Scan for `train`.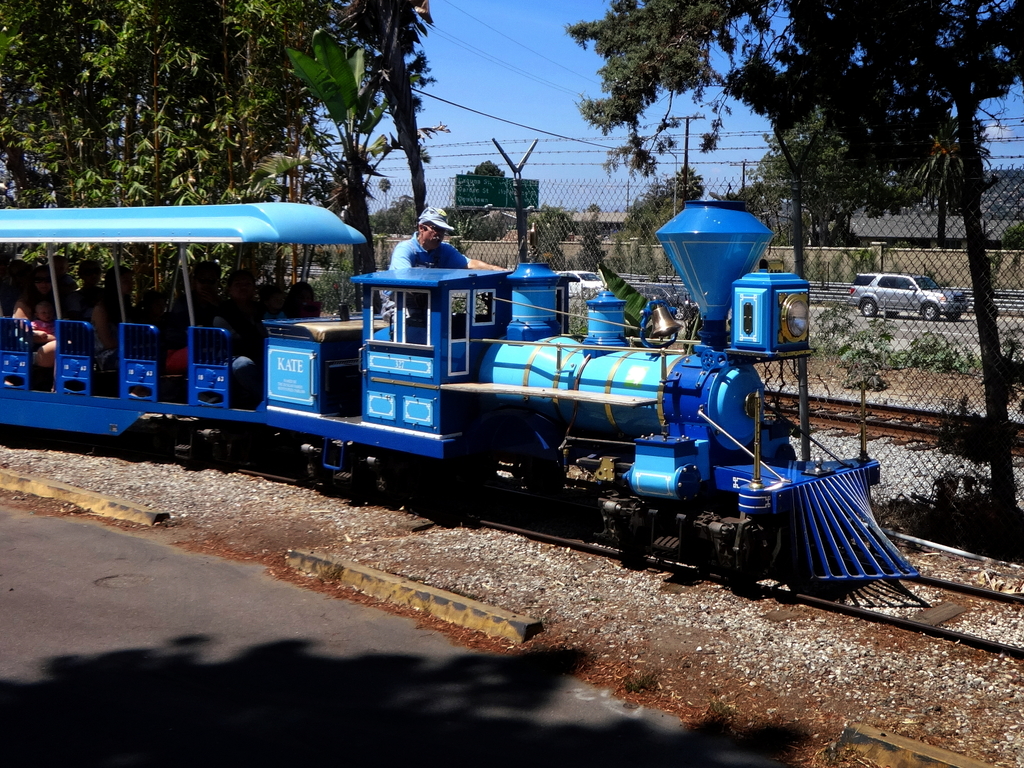
Scan result: bbox(0, 198, 915, 584).
